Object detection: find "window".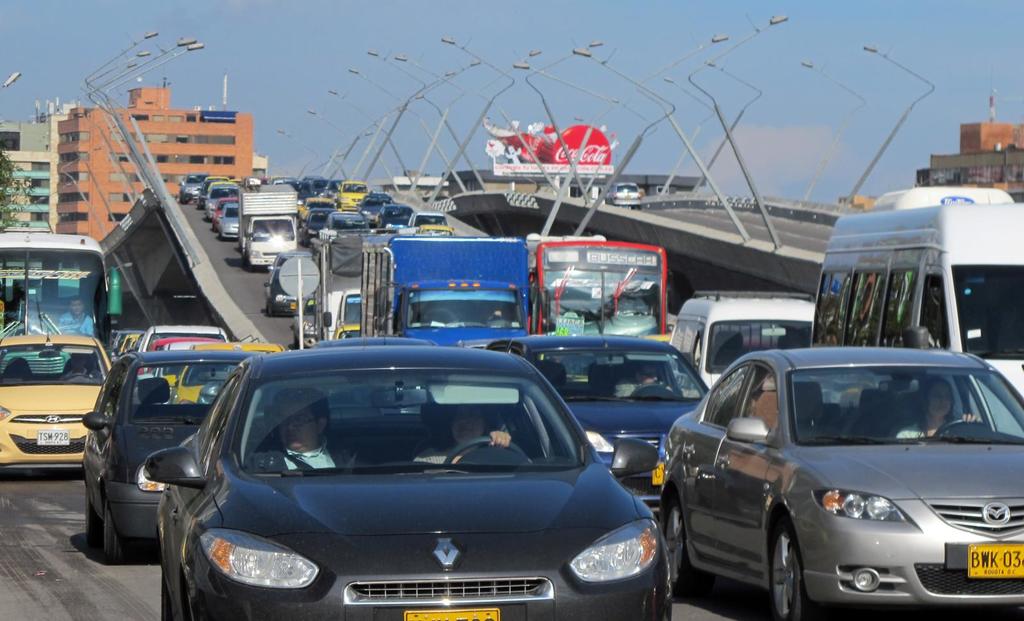
(left=733, top=366, right=778, bottom=433).
